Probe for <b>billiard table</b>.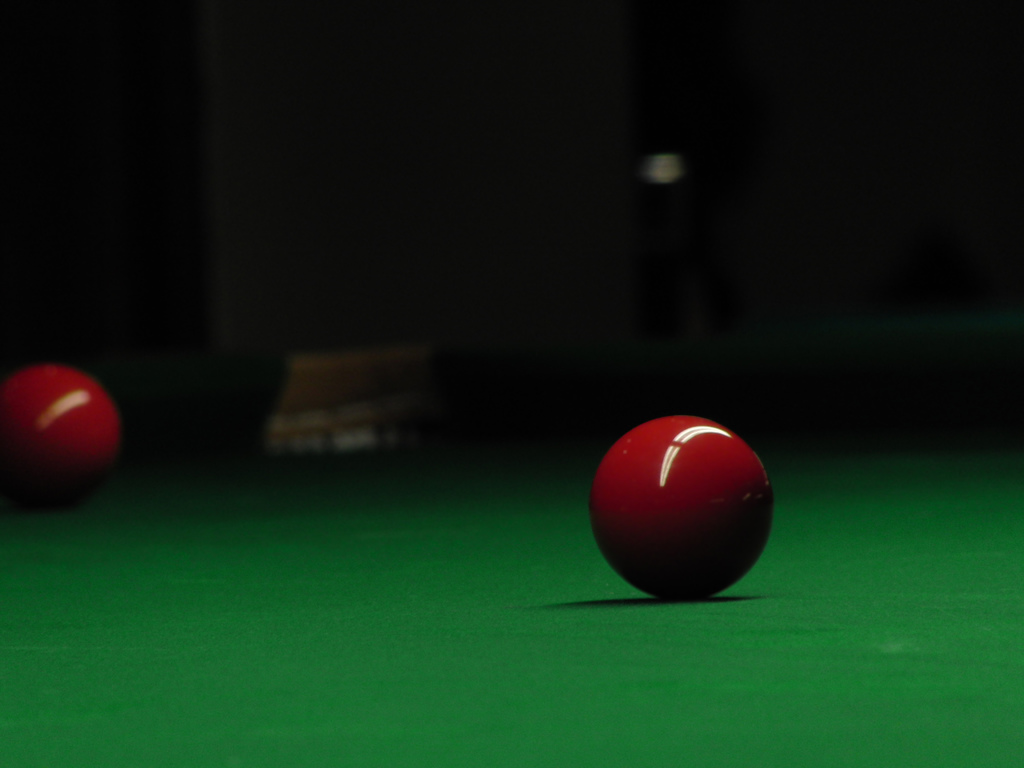
Probe result: box(0, 311, 1023, 767).
